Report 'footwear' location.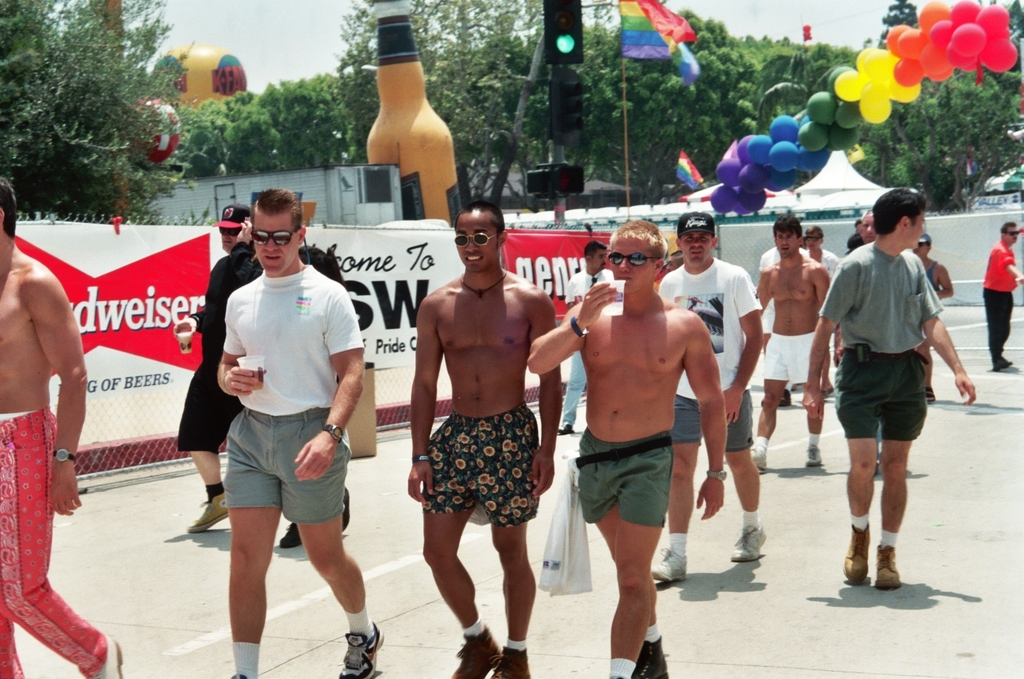
Report: box=[843, 519, 872, 581].
